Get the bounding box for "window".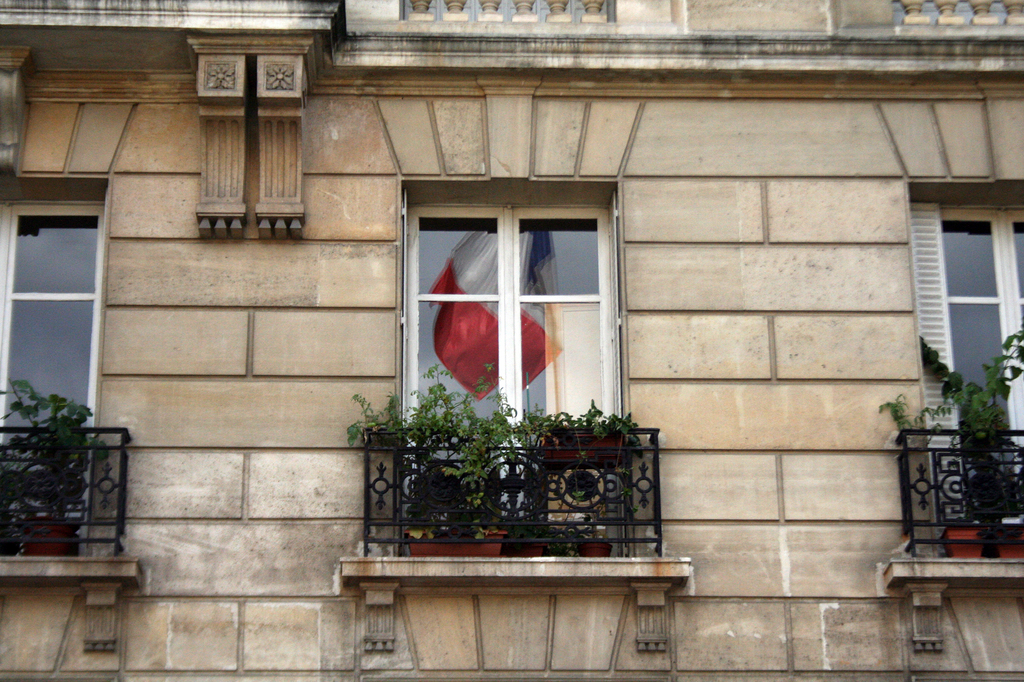
<region>0, 178, 109, 523</region>.
